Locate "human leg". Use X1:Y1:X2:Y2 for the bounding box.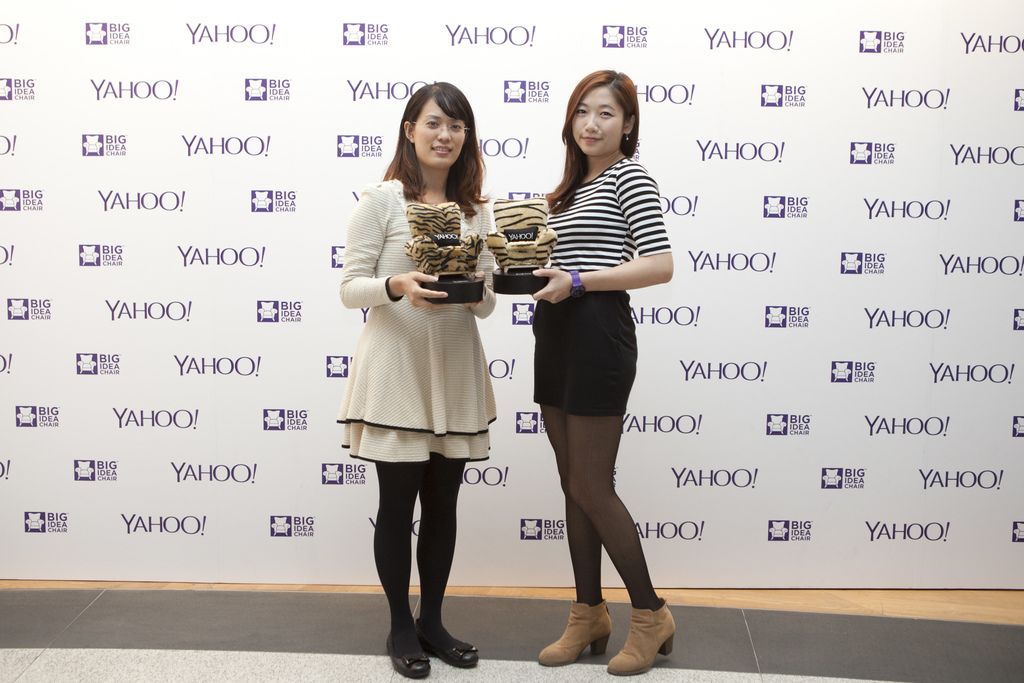
563:286:676:676.
